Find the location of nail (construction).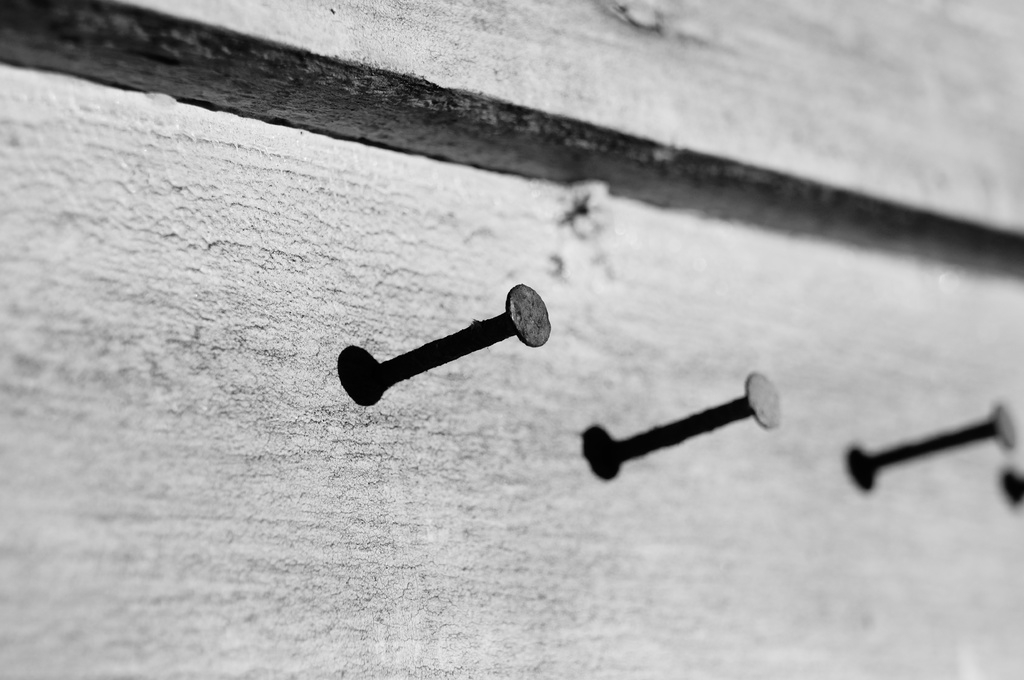
Location: x1=376 y1=281 x2=550 y2=383.
